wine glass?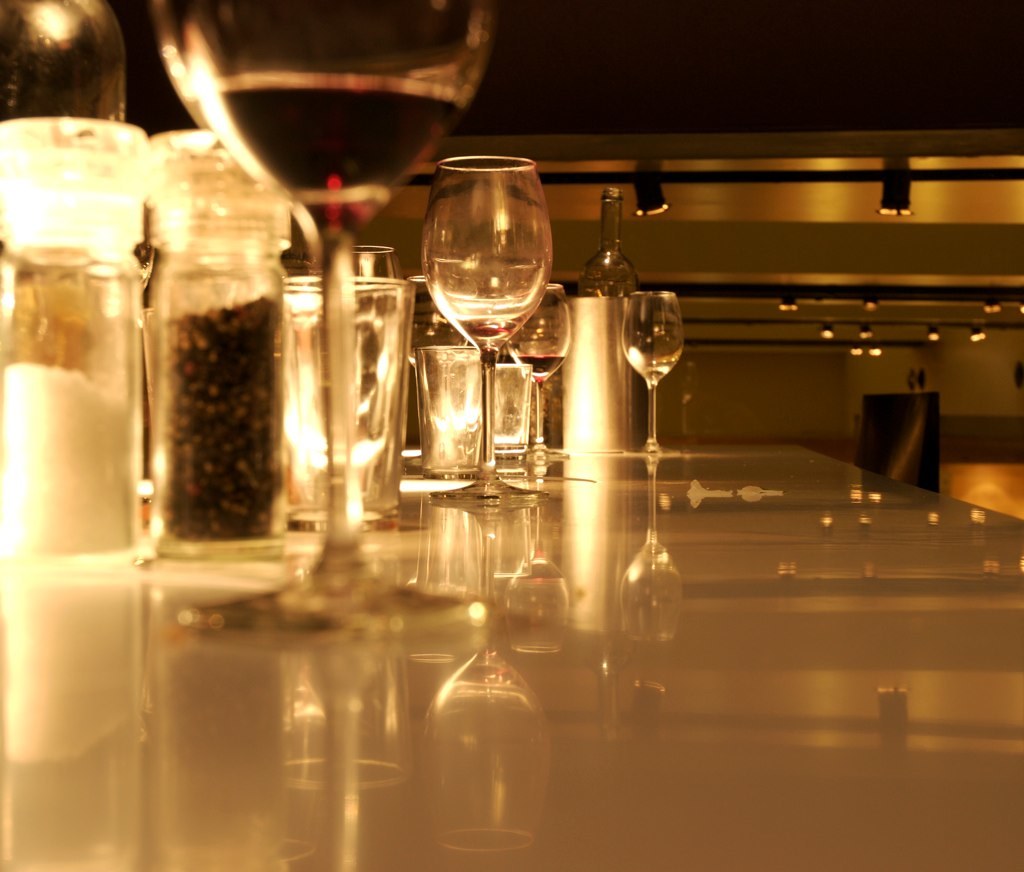
select_region(620, 293, 685, 450)
